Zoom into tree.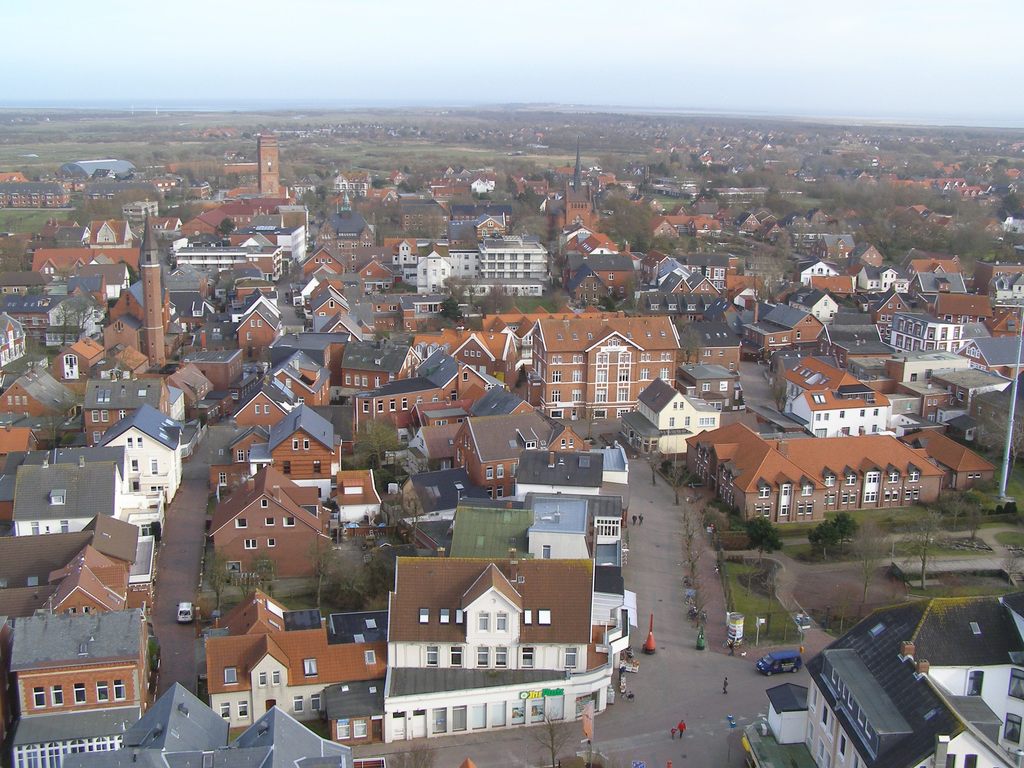
Zoom target: <bbox>44, 280, 95, 346</bbox>.
